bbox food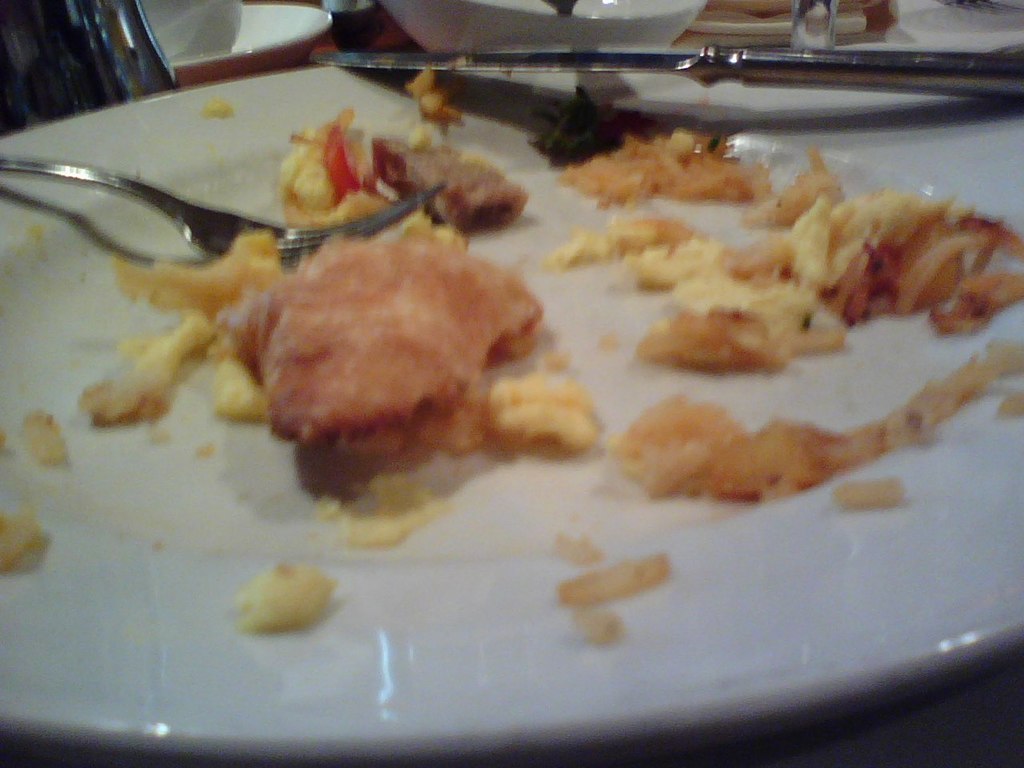
locate(238, 558, 342, 644)
